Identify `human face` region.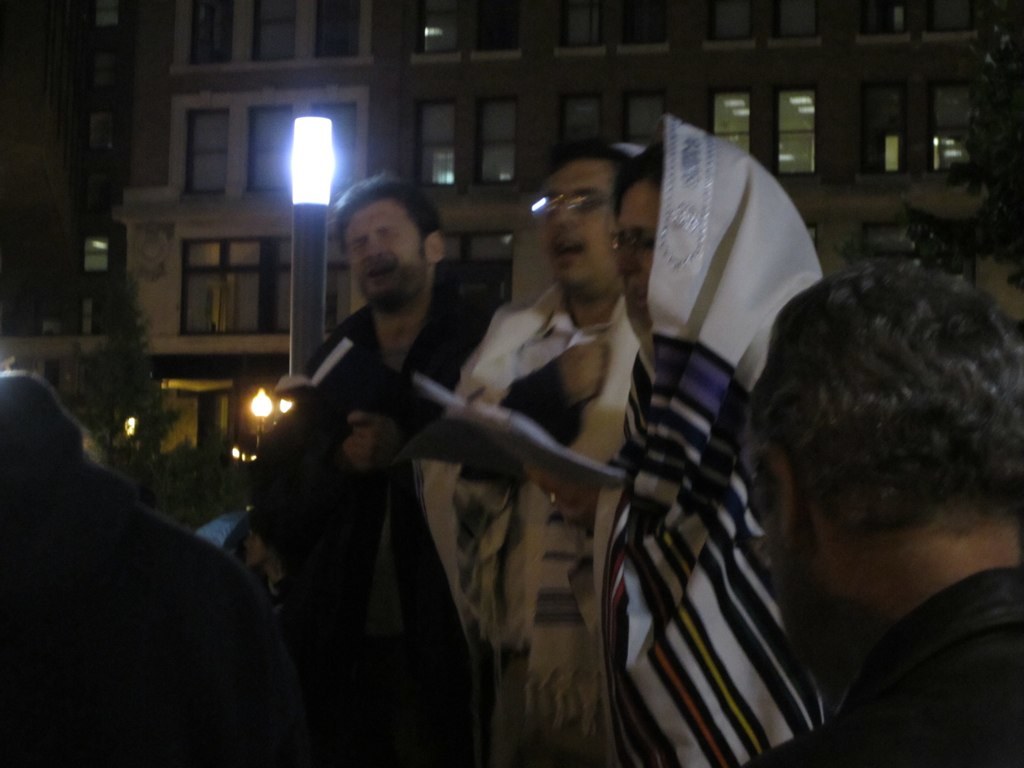
Region: left=345, top=200, right=427, bottom=305.
